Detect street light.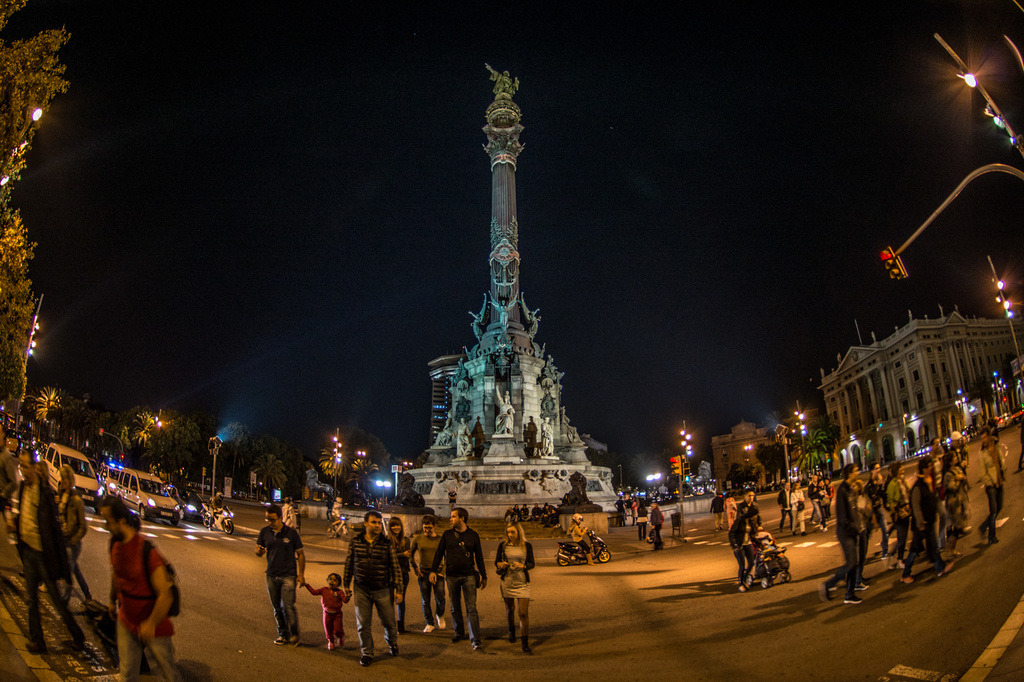
Detected at <region>954, 400, 964, 441</region>.
